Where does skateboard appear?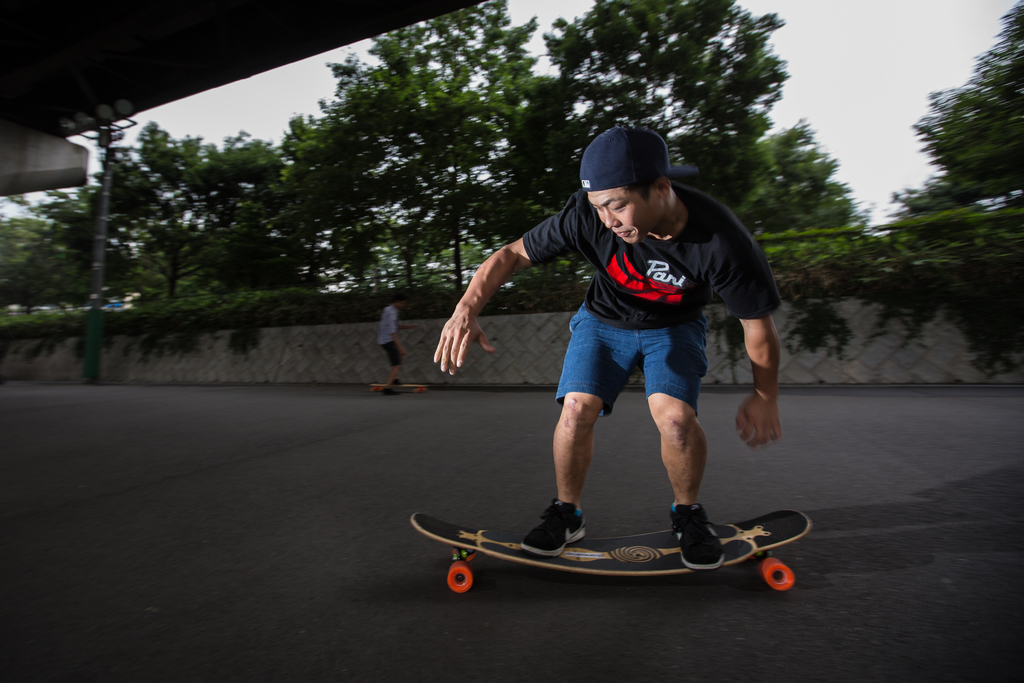
Appears at x1=412, y1=506, x2=813, y2=595.
